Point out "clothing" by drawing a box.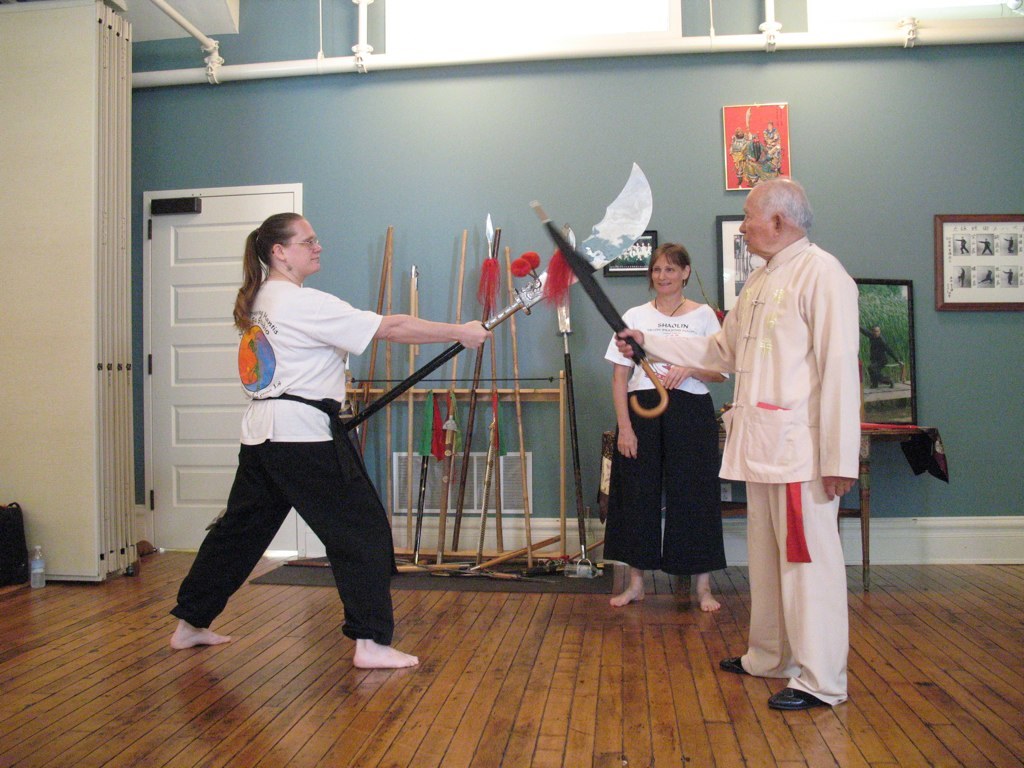
x1=715 y1=233 x2=865 y2=705.
